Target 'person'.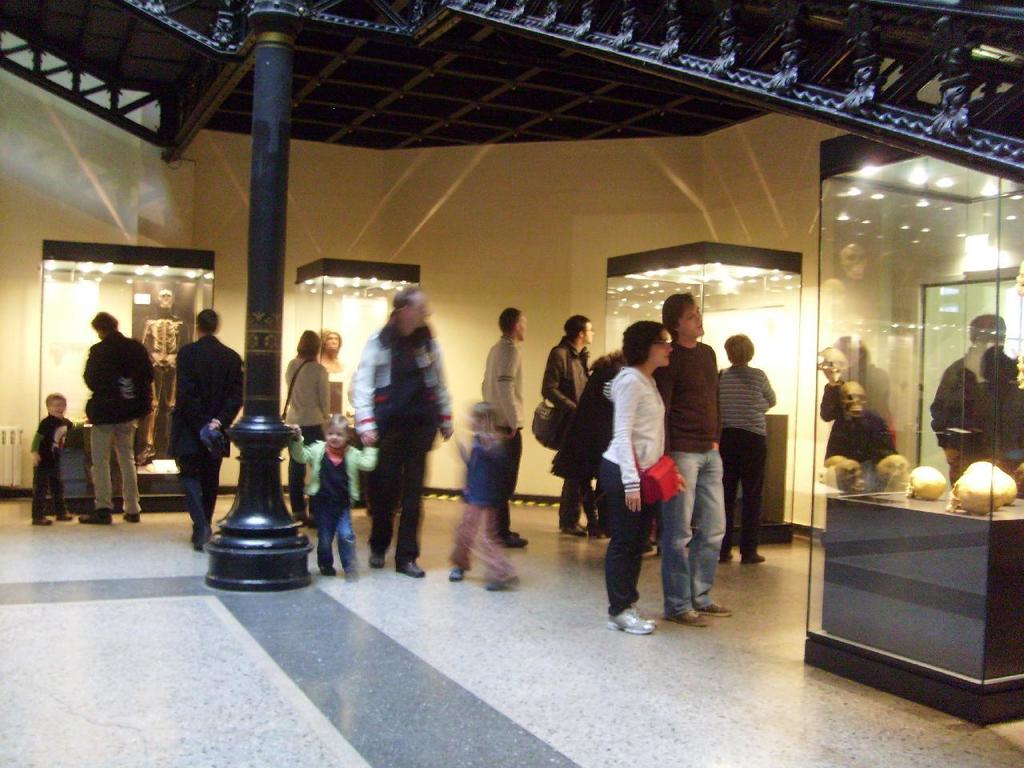
Target region: left=31, top=390, right=74, bottom=526.
